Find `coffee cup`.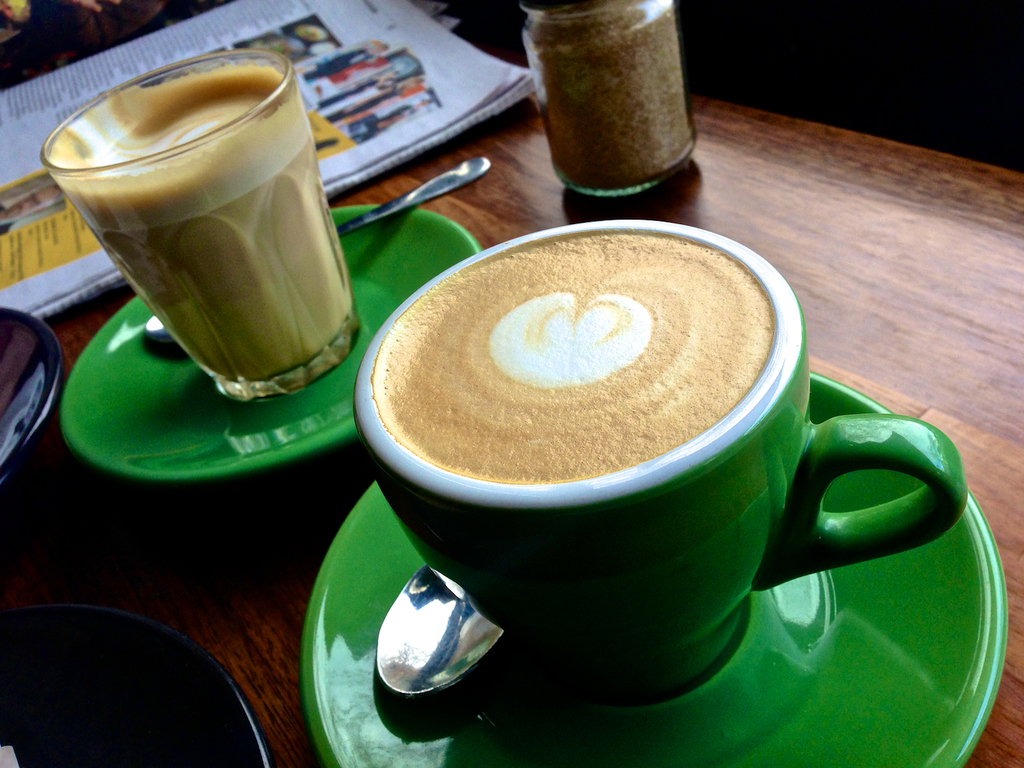
(39, 50, 364, 410).
